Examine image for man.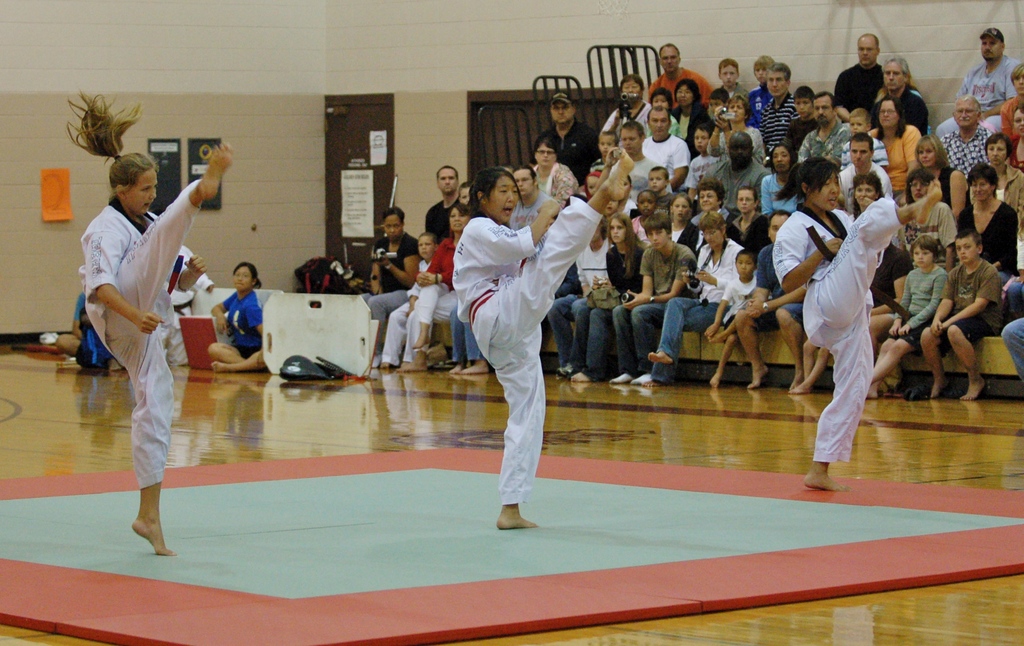
Examination result: 838,131,892,201.
